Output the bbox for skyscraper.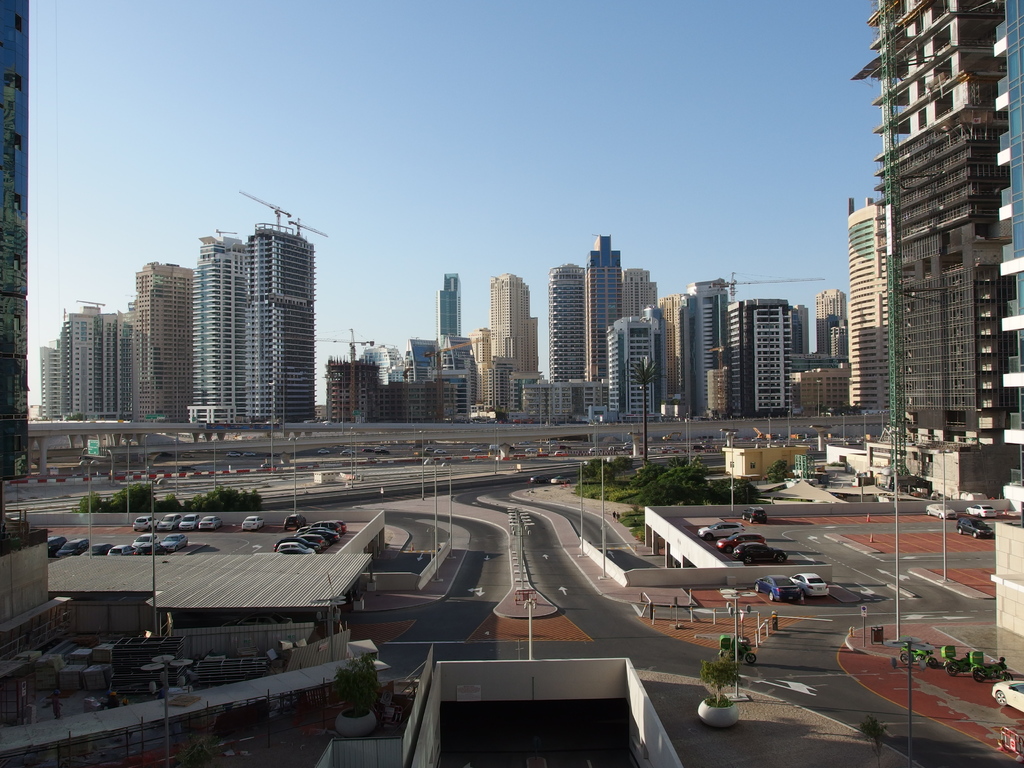
bbox=(469, 273, 541, 431).
